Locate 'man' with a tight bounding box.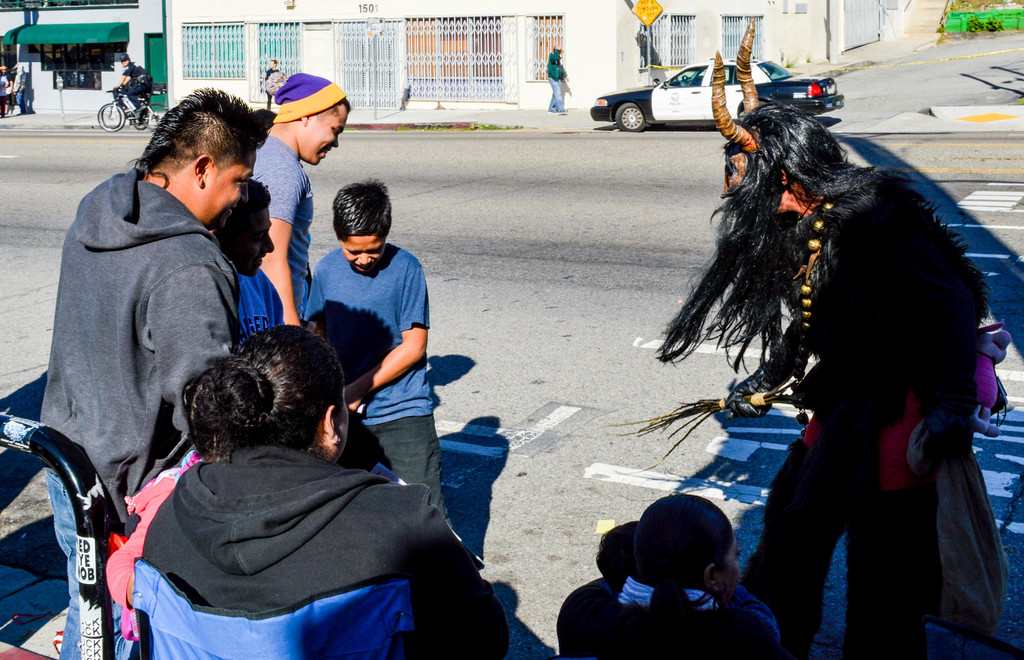
detection(543, 44, 568, 116).
